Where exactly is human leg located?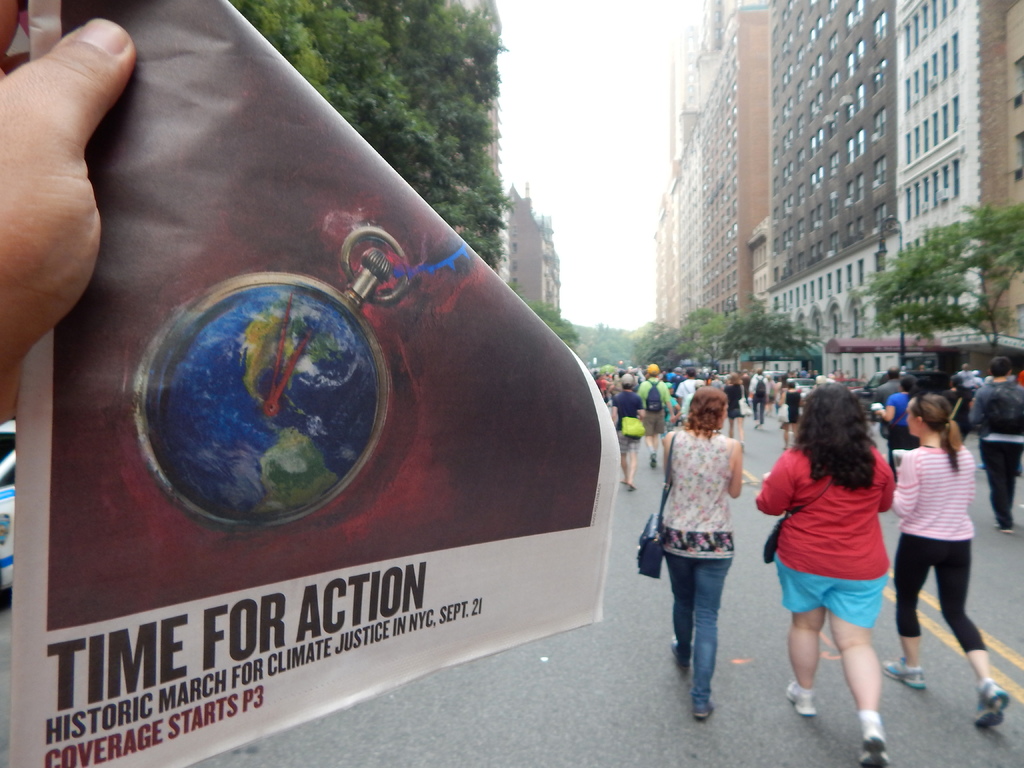
Its bounding box is locate(751, 401, 758, 429).
